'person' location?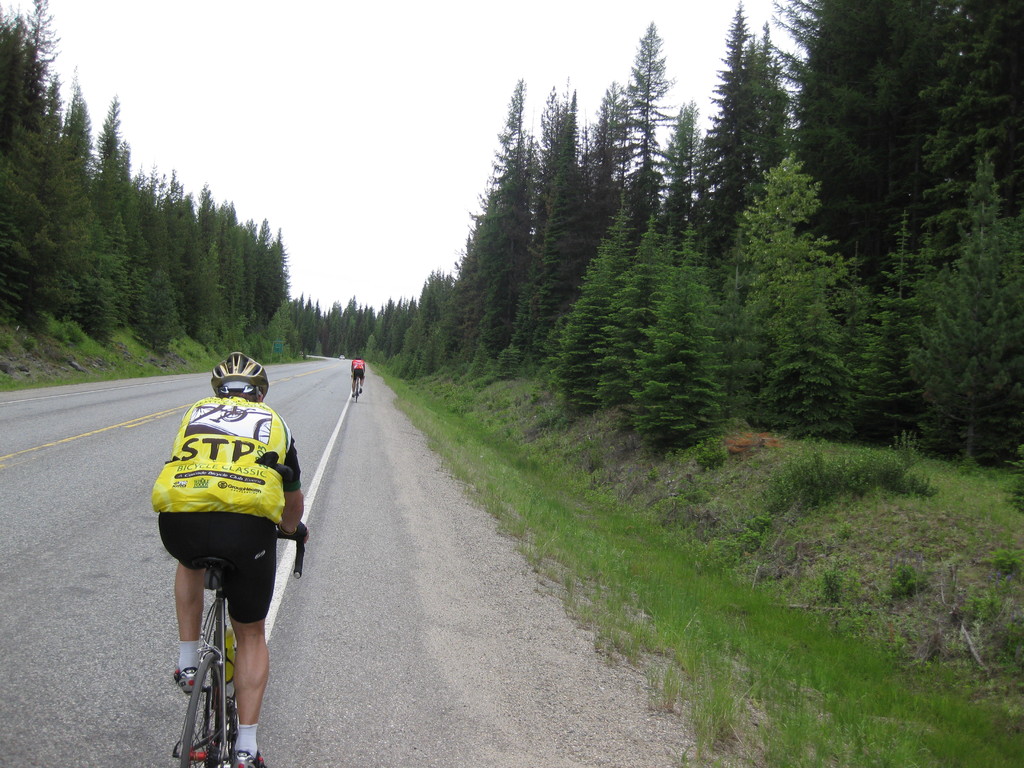
<bbox>349, 353, 371, 385</bbox>
